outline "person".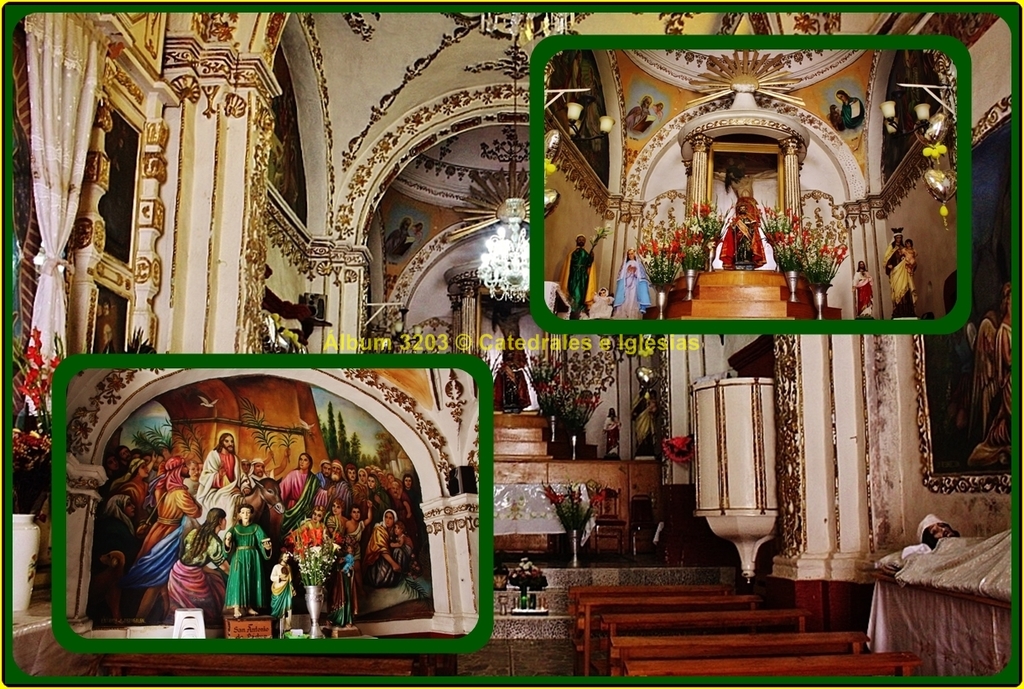
Outline: box(554, 231, 597, 330).
